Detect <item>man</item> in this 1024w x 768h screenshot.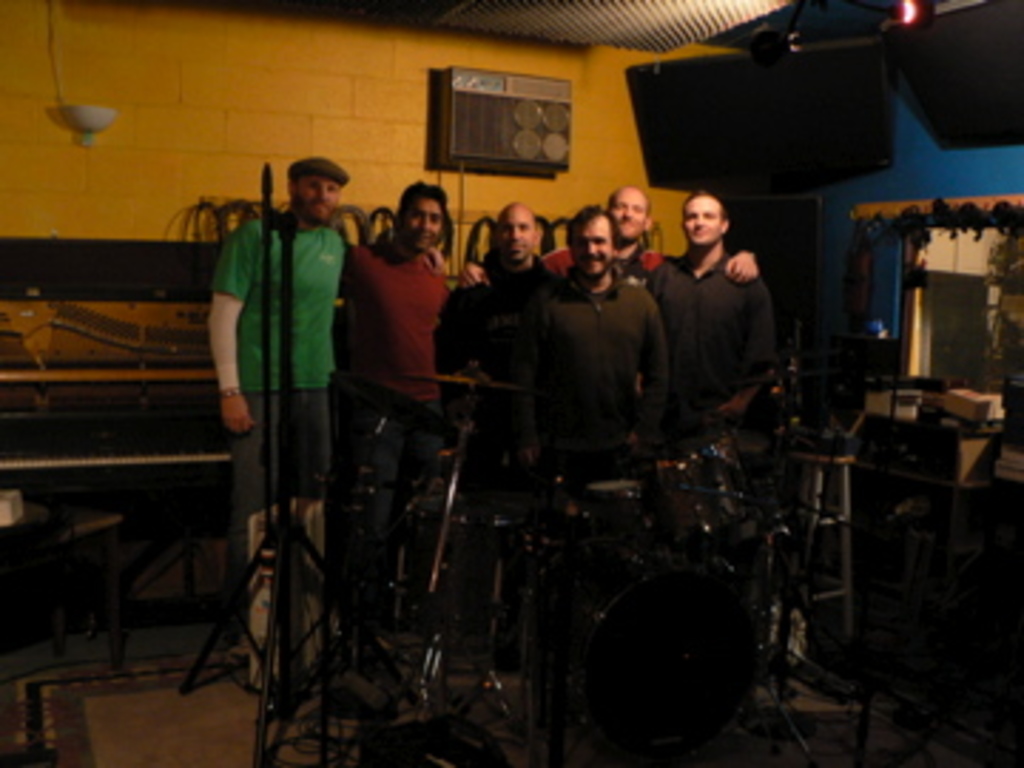
Detection: locate(208, 154, 447, 691).
